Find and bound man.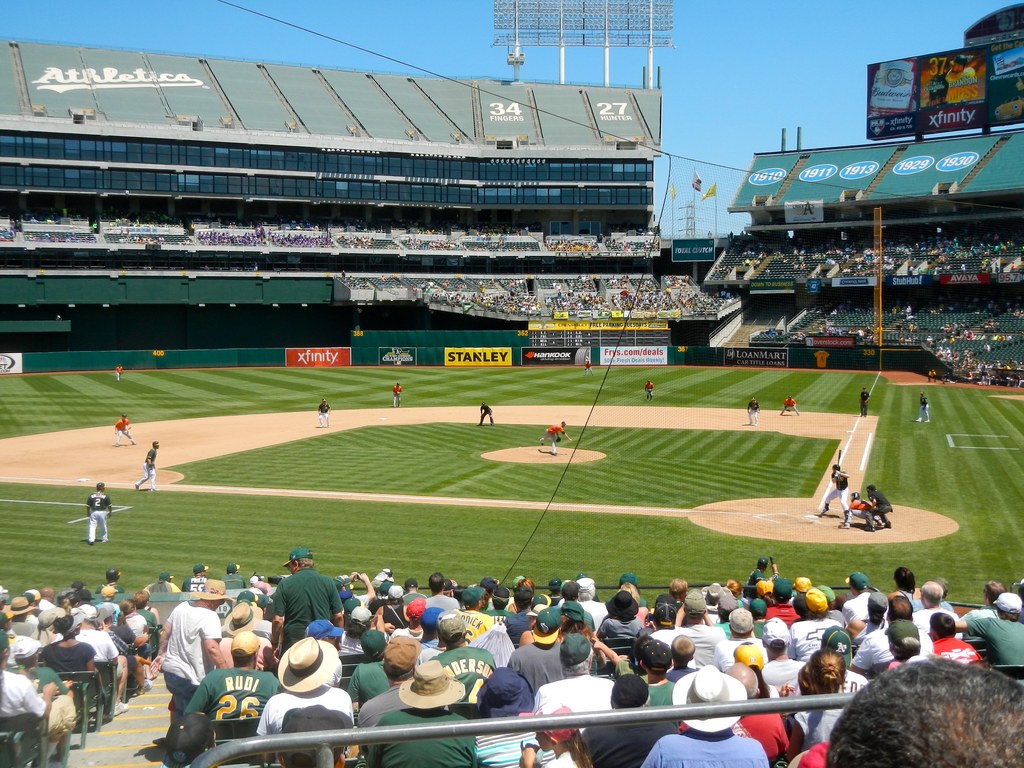
Bound: rect(746, 396, 763, 422).
